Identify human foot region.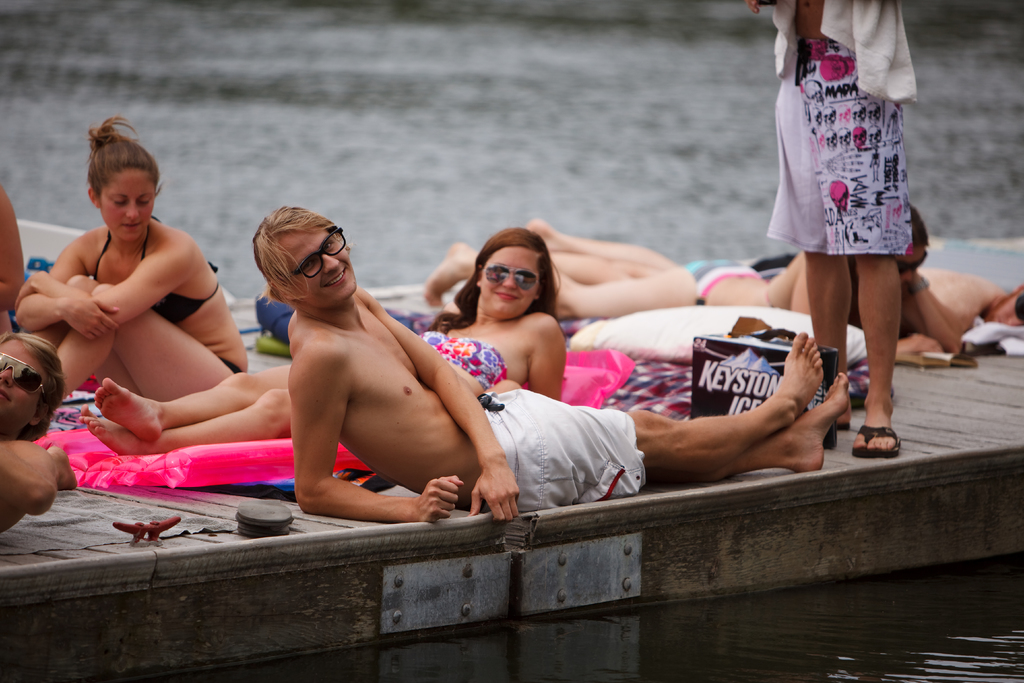
Region: bbox(80, 408, 152, 452).
